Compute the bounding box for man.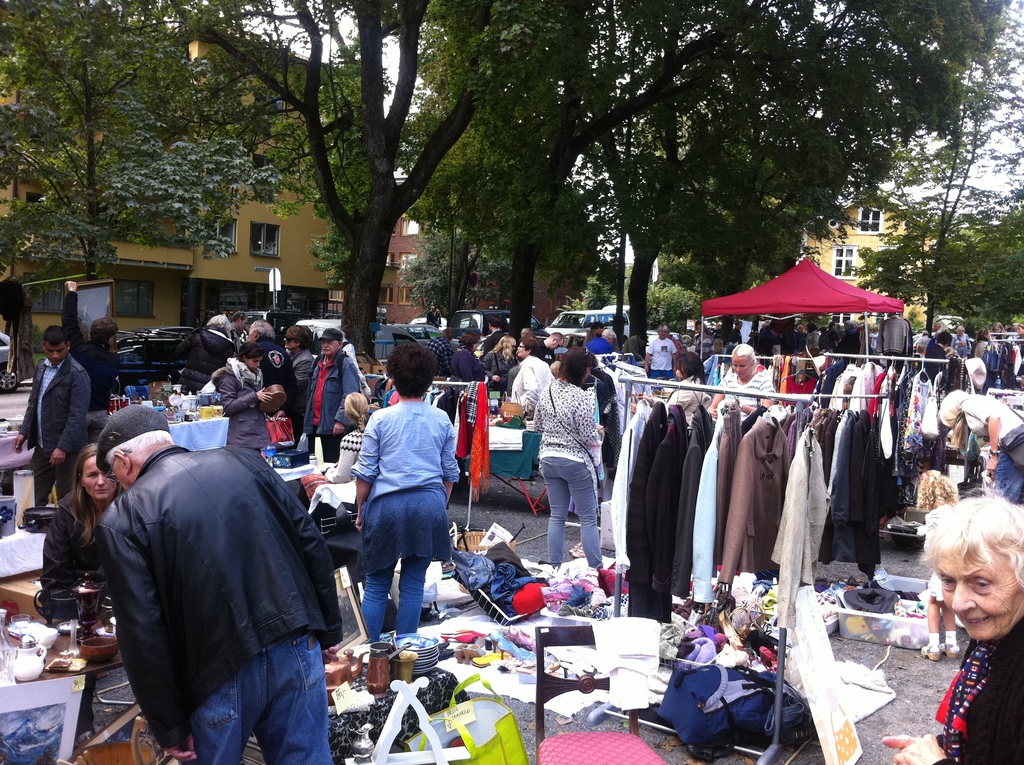
l=76, t=391, r=360, b=764.
